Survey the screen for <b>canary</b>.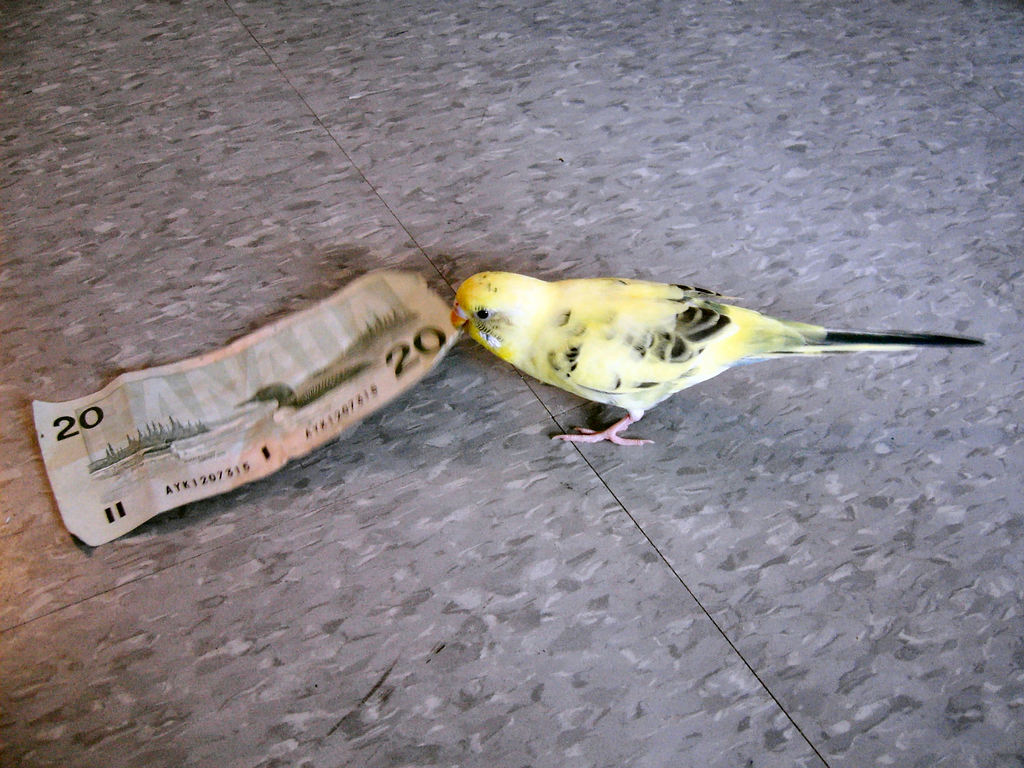
Survey found: bbox=[449, 268, 991, 447].
